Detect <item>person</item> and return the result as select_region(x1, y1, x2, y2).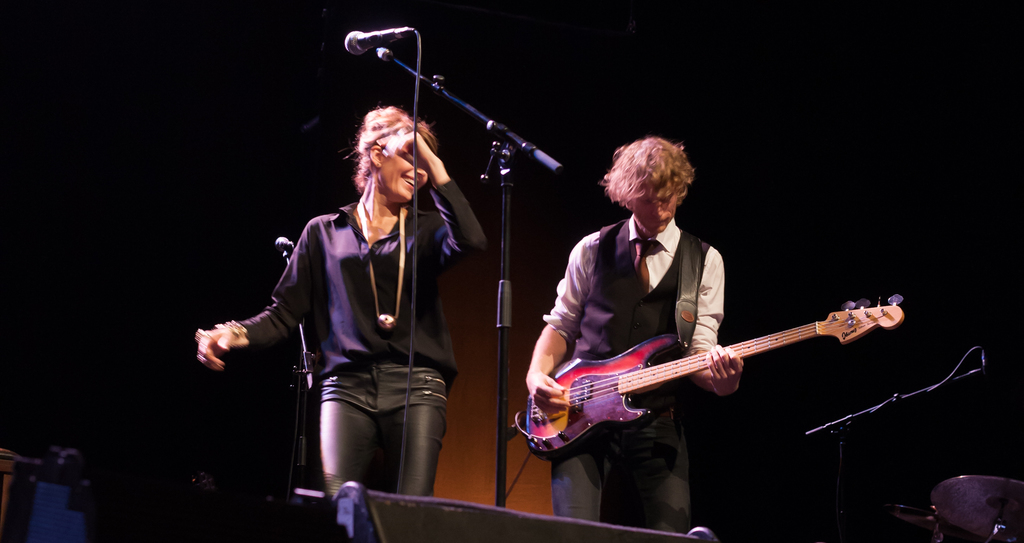
select_region(232, 93, 476, 532).
